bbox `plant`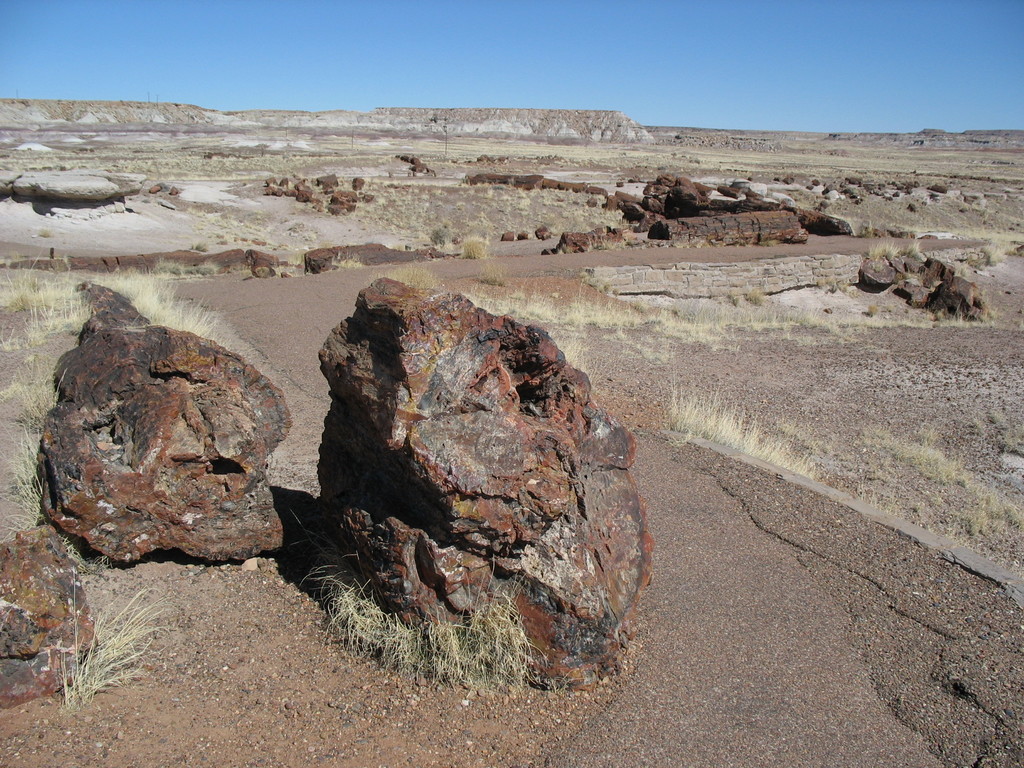
crop(56, 570, 163, 709)
